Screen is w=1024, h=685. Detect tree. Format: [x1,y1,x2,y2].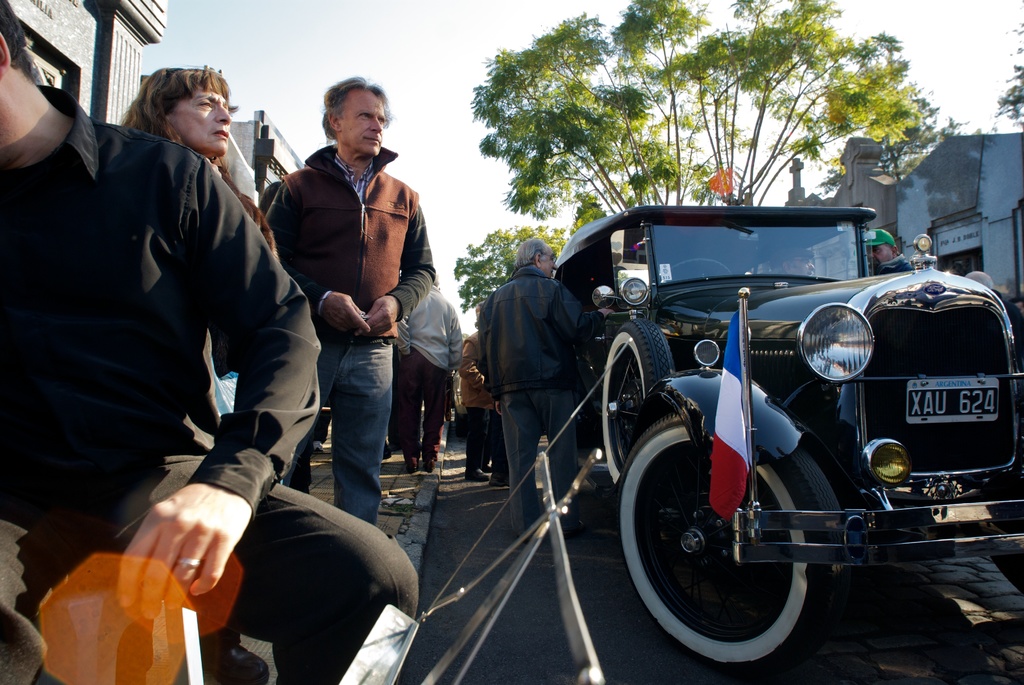
[851,95,968,169].
